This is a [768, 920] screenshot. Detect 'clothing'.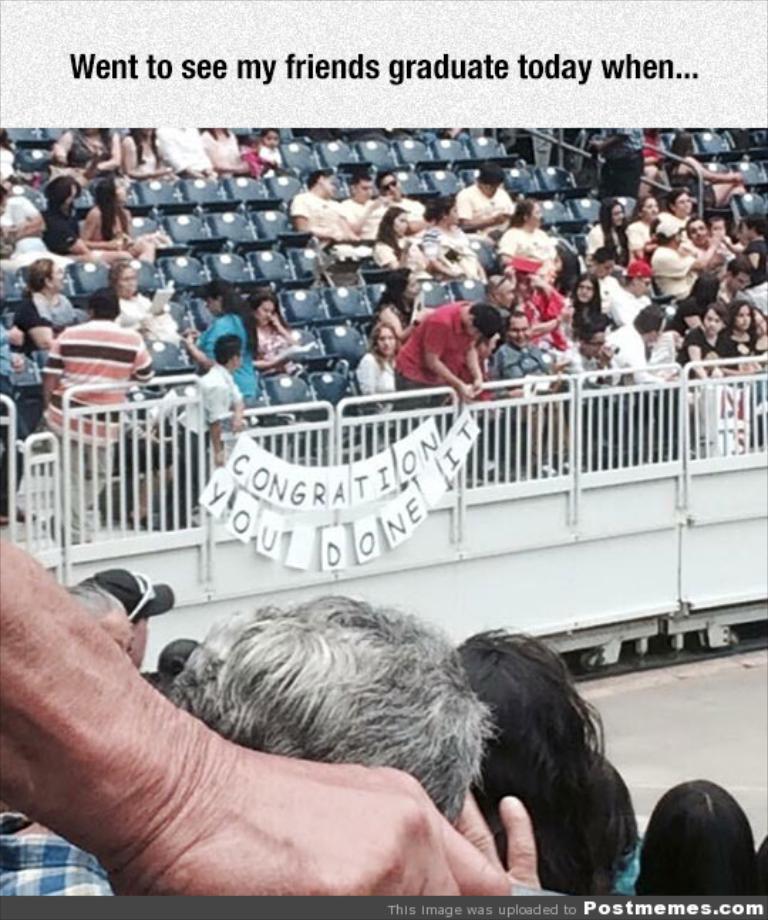
select_region(287, 189, 354, 250).
